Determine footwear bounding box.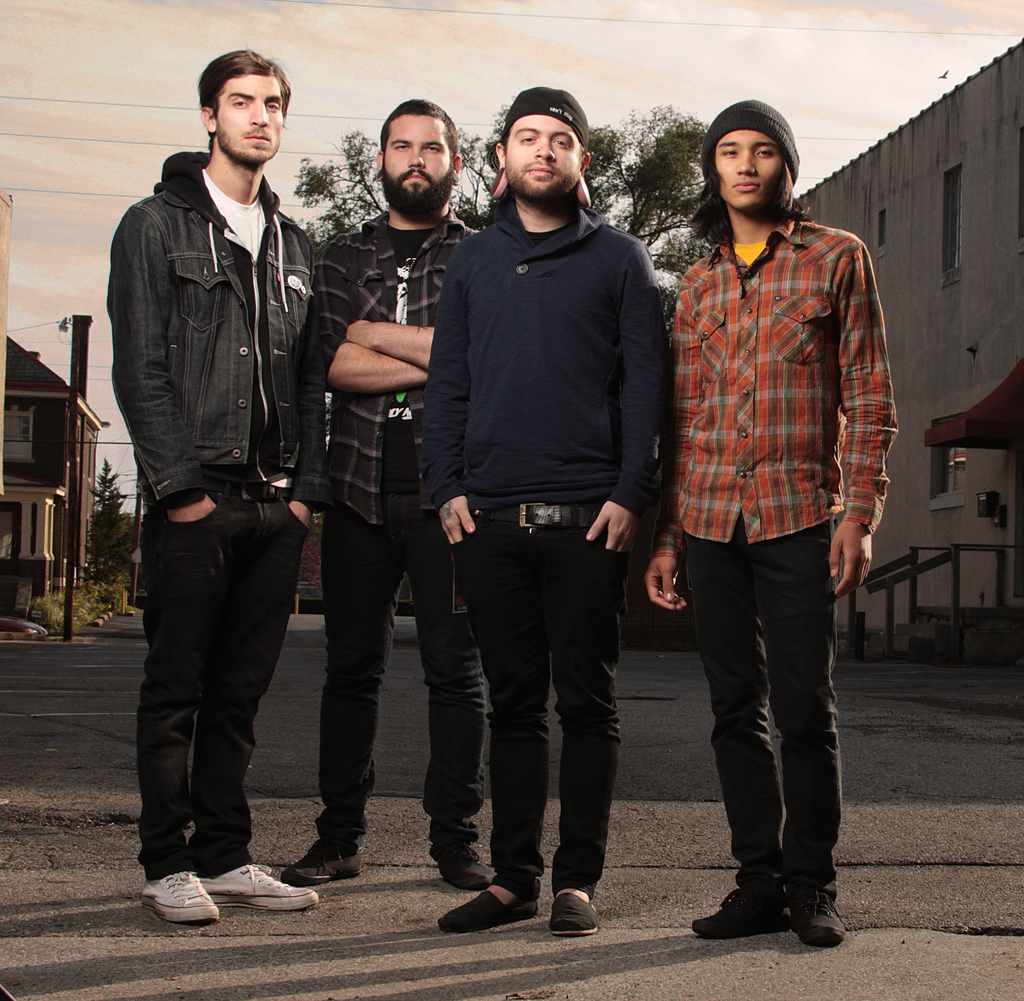
Determined: 140, 863, 221, 926.
